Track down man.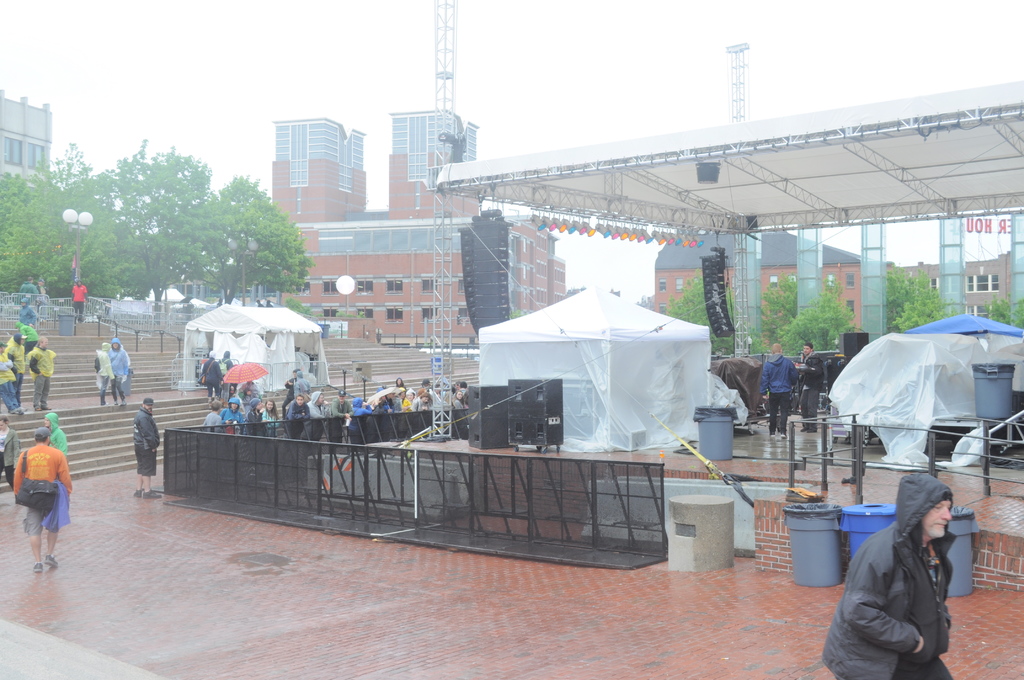
Tracked to l=12, t=426, r=72, b=572.
